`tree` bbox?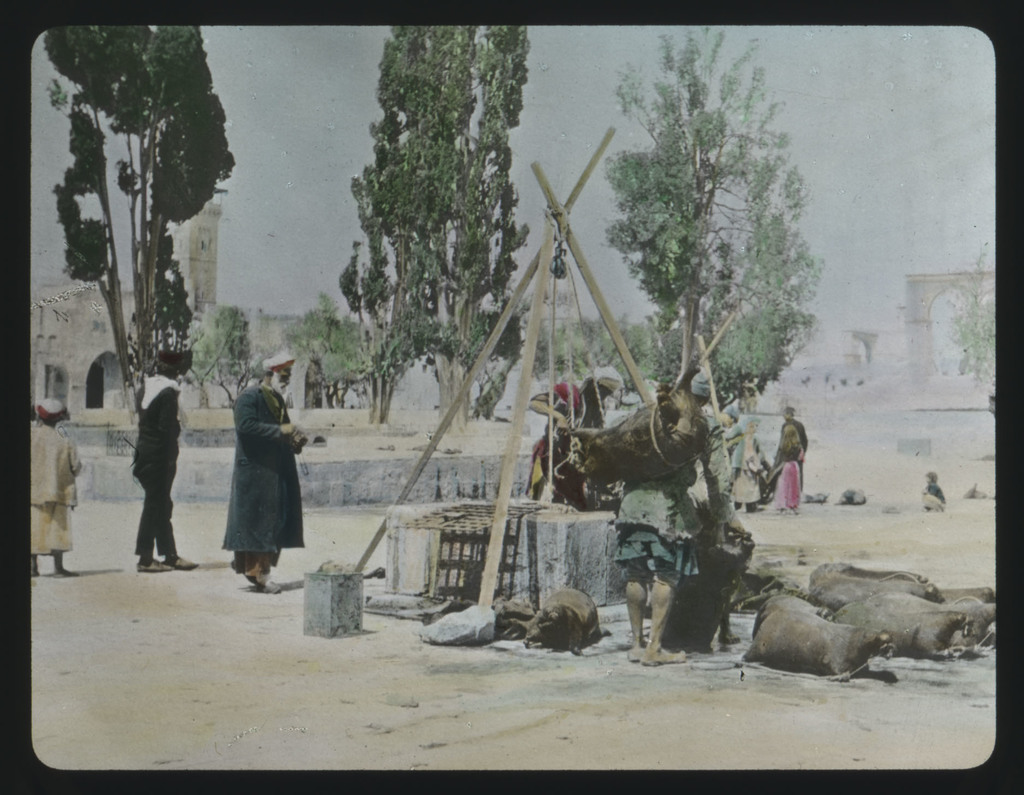
(left=337, top=25, right=531, bottom=424)
